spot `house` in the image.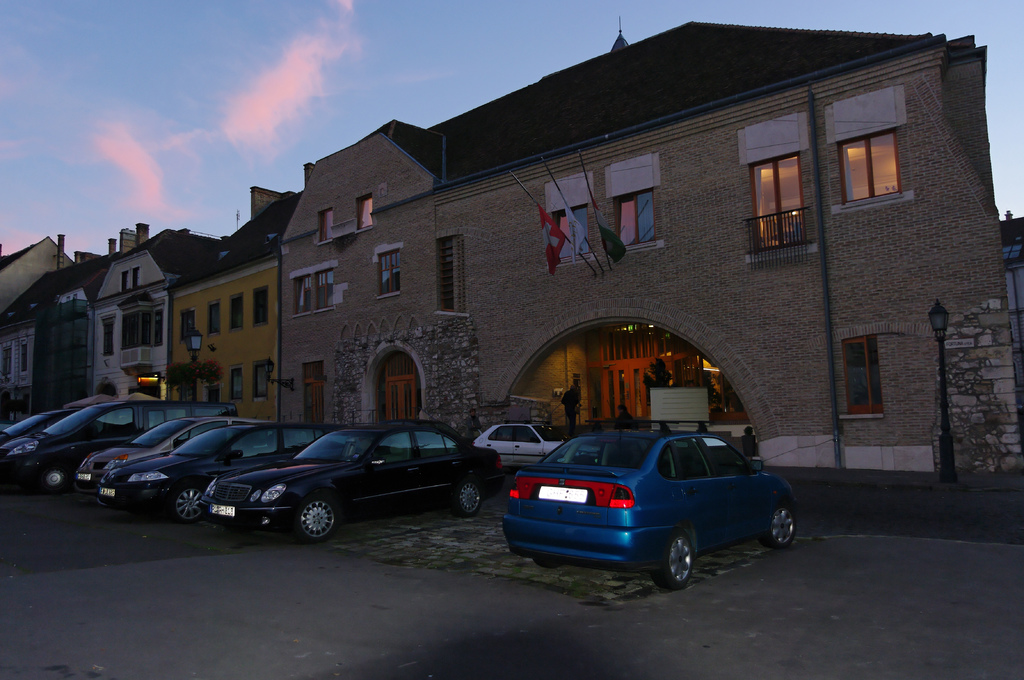
`house` found at bbox=[172, 189, 303, 427].
